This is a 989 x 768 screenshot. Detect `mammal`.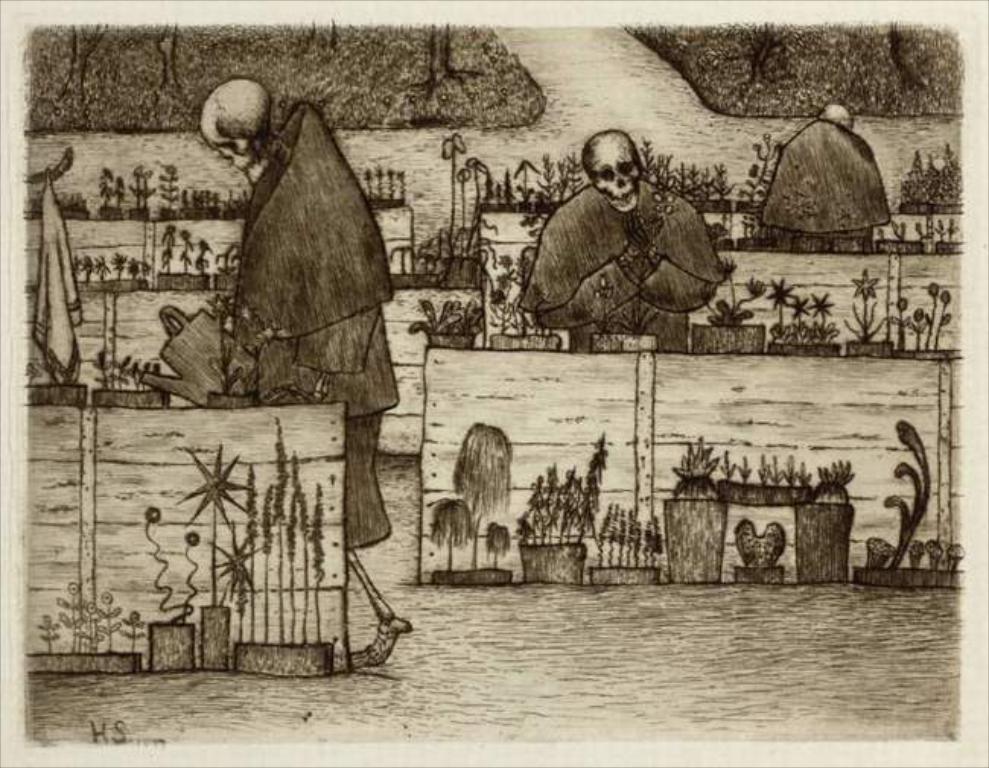
[left=195, top=81, right=406, bottom=677].
